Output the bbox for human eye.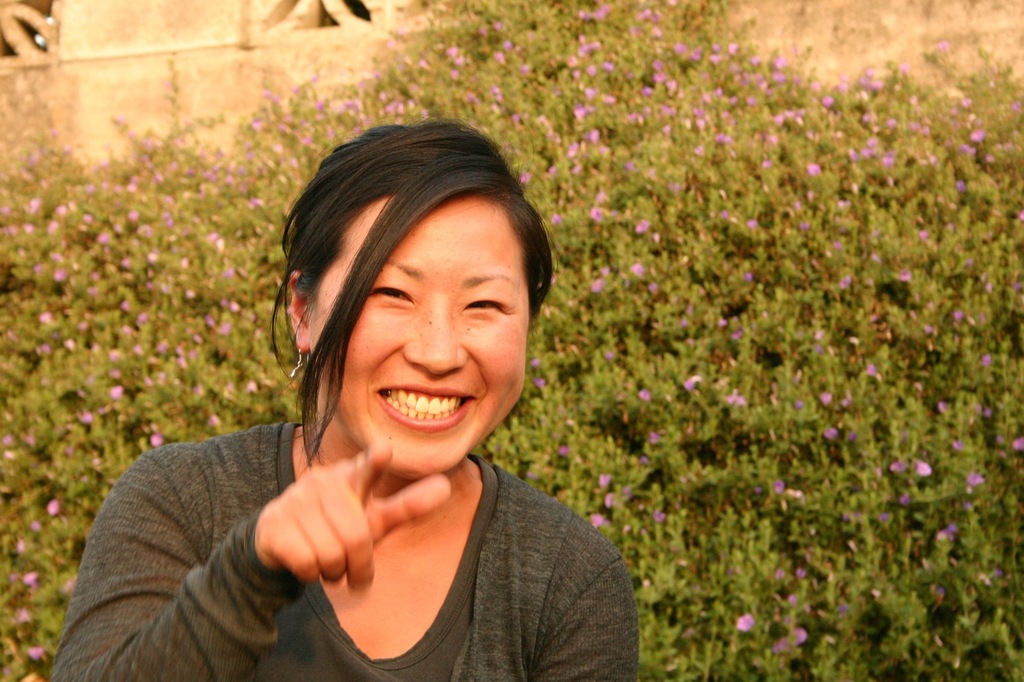
458:290:516:318.
